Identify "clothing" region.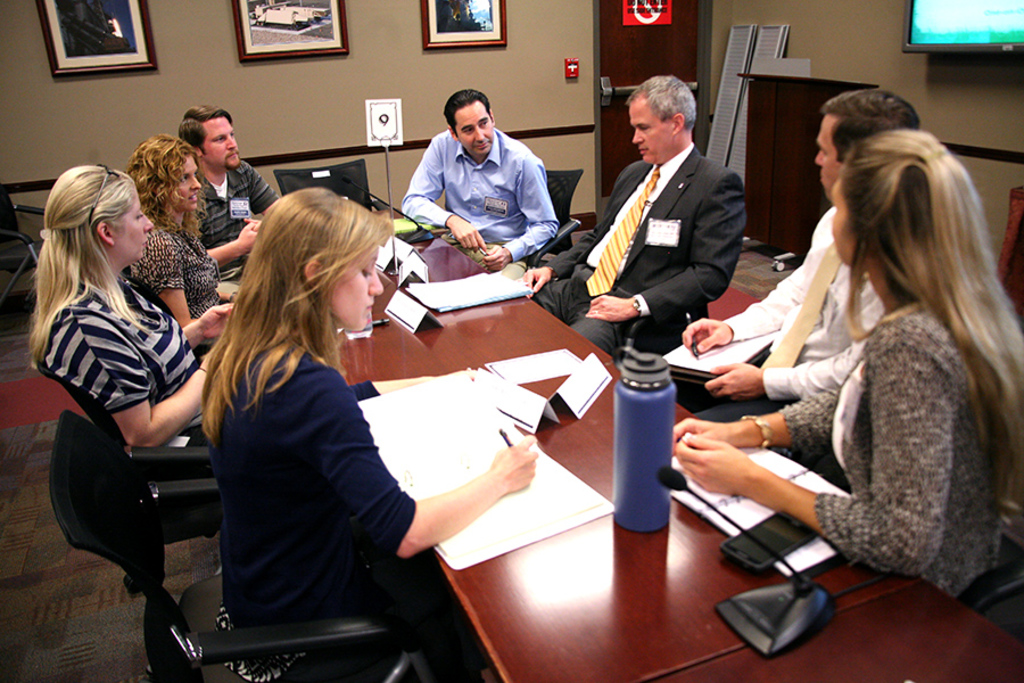
Region: BBox(776, 296, 1021, 598).
